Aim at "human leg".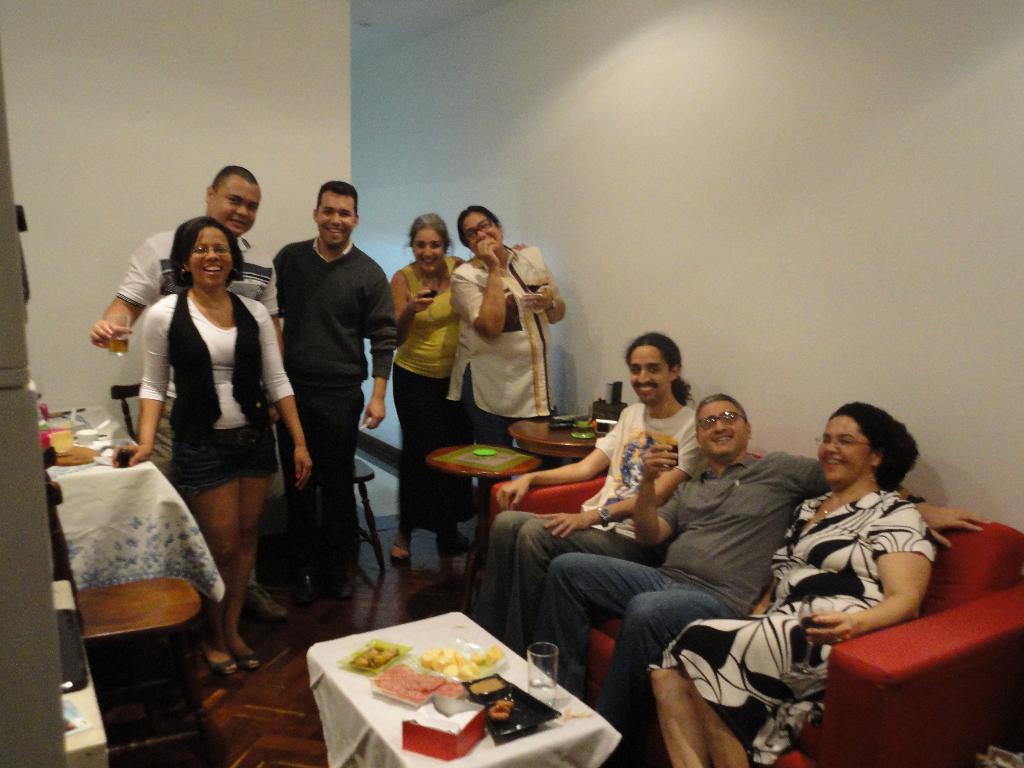
Aimed at [left=188, top=467, right=243, bottom=678].
